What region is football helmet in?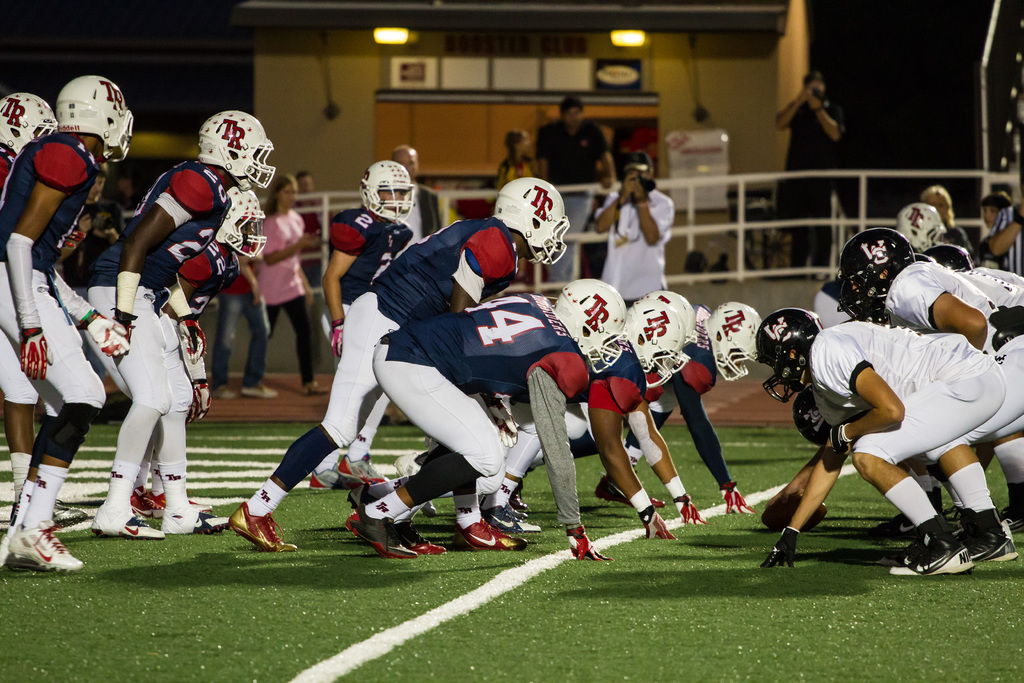
l=214, t=183, r=262, b=257.
